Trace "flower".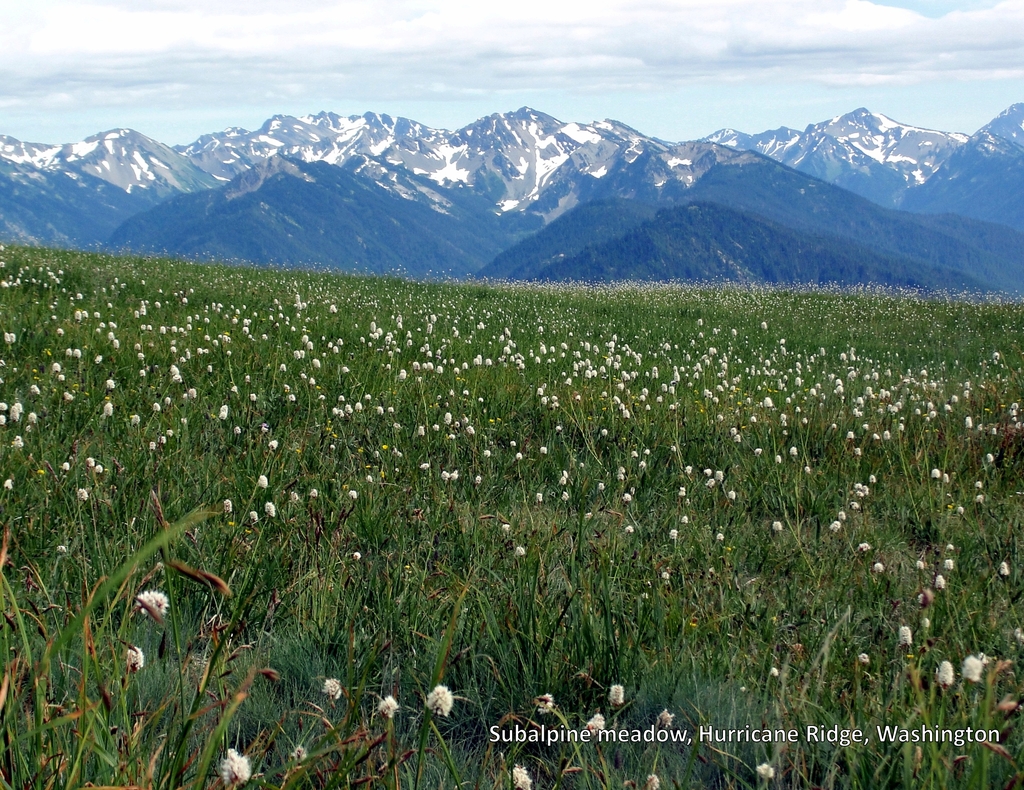
Traced to [x1=611, y1=683, x2=622, y2=705].
